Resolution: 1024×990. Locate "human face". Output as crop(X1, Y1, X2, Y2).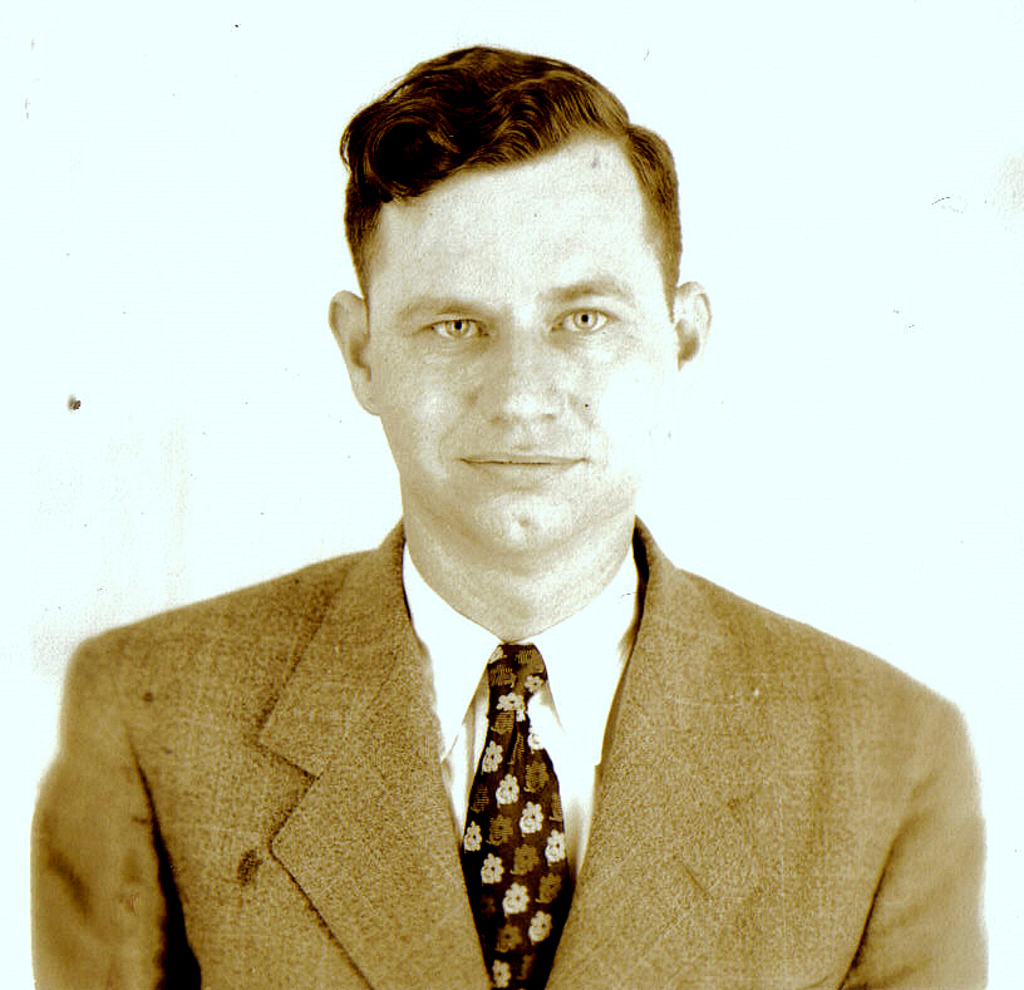
crop(376, 139, 660, 553).
